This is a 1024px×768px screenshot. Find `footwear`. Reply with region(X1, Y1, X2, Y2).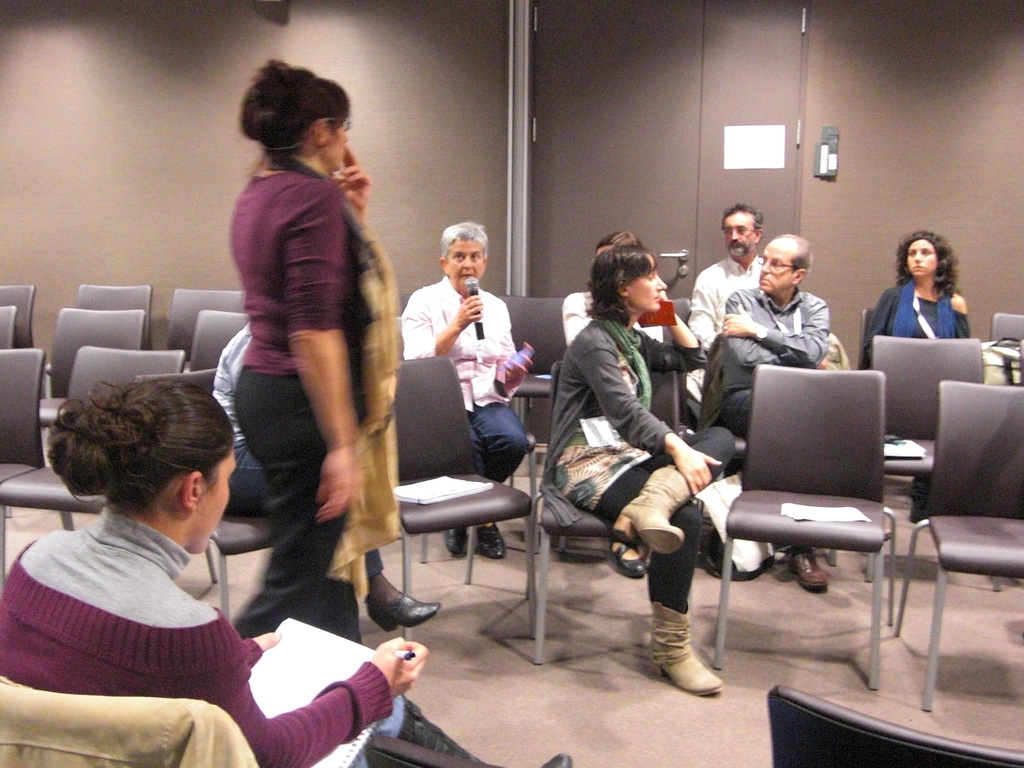
region(362, 589, 448, 630).
